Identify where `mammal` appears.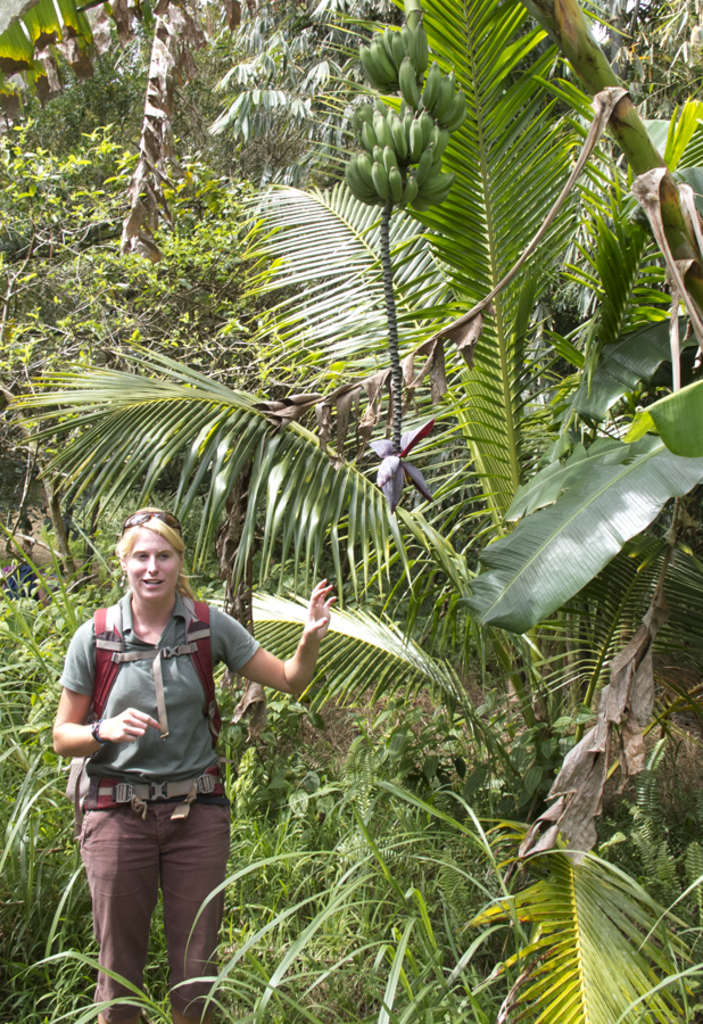
Appears at [55,510,340,1023].
